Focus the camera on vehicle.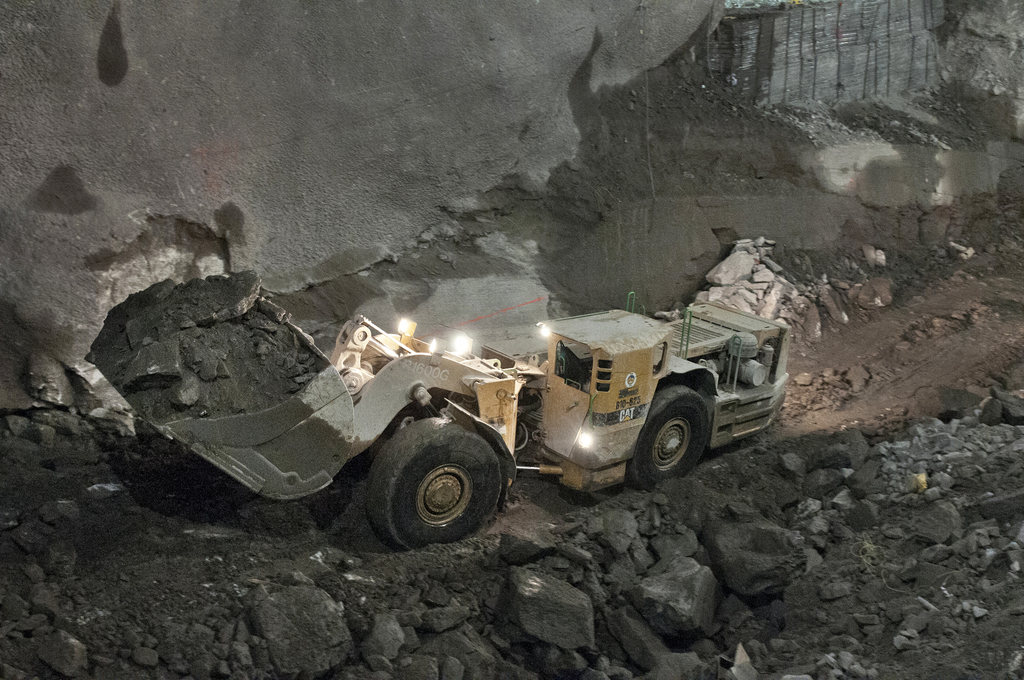
Focus region: left=72, top=264, right=807, bottom=542.
